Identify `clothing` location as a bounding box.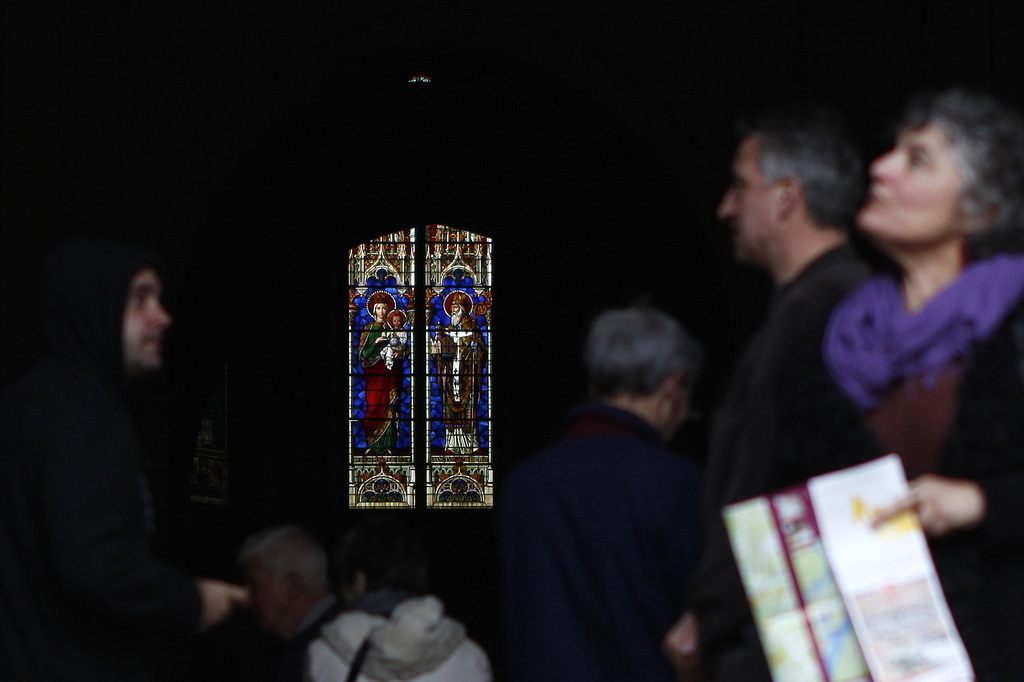
[2,226,218,681].
